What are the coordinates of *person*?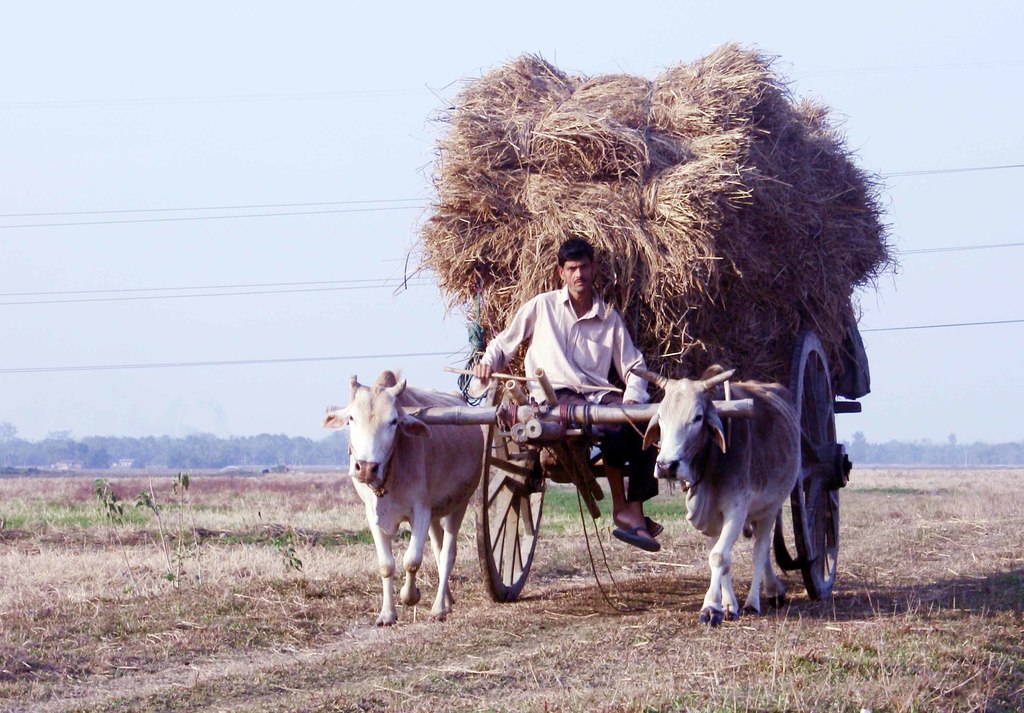
select_region(508, 234, 643, 519).
